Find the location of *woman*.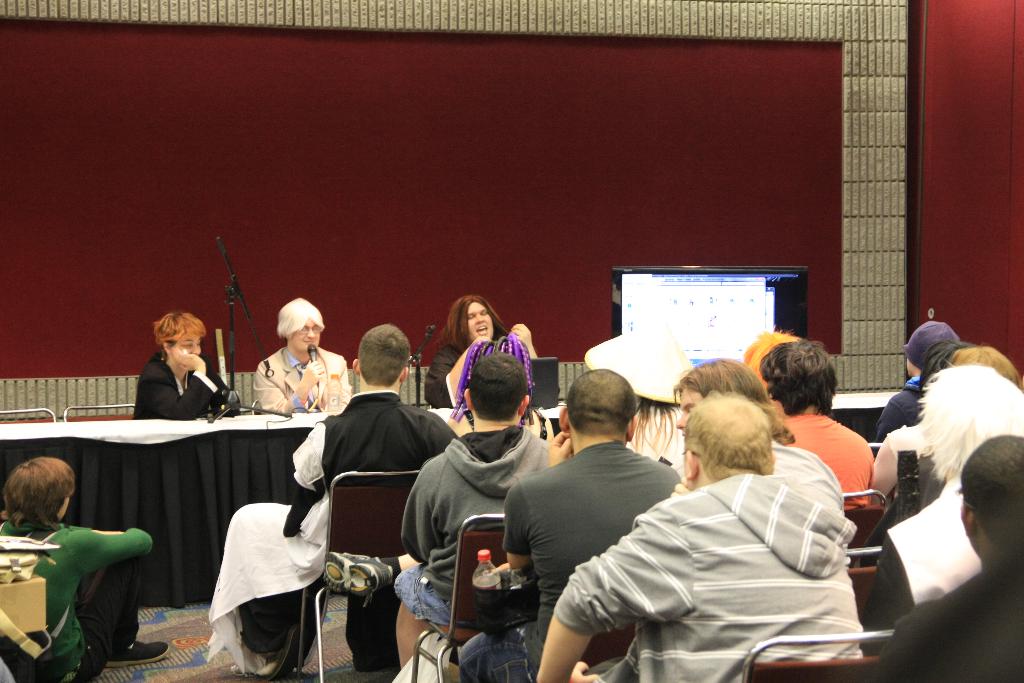
Location: locate(0, 455, 175, 682).
